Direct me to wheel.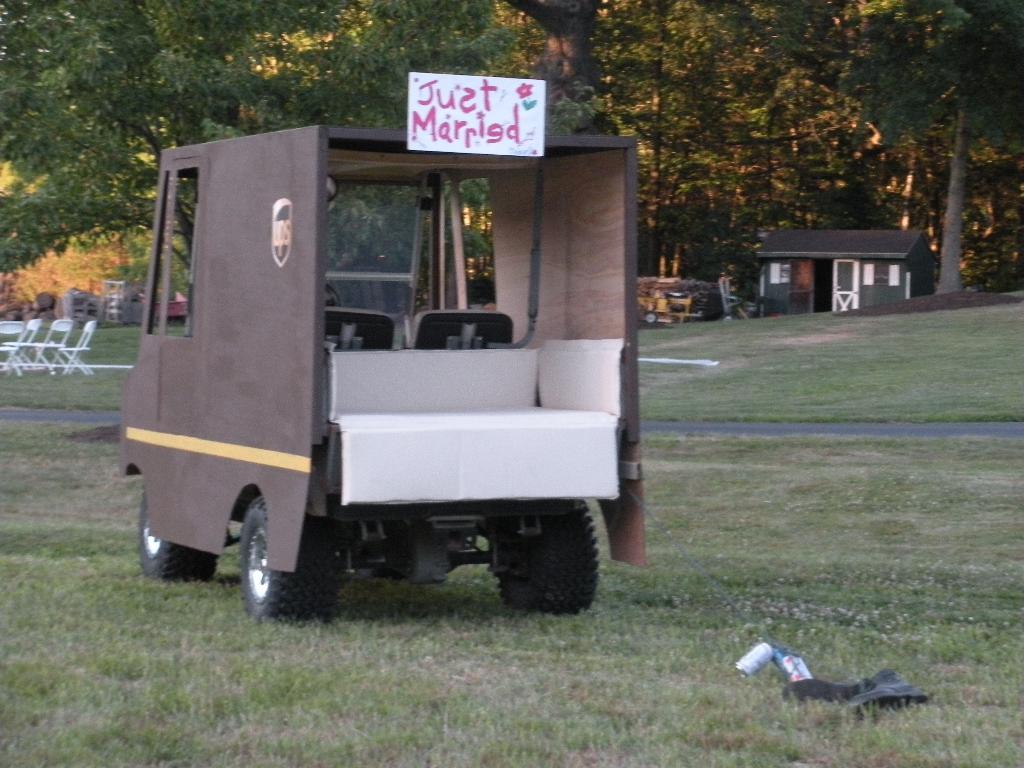
Direction: (left=136, top=490, right=219, bottom=580).
